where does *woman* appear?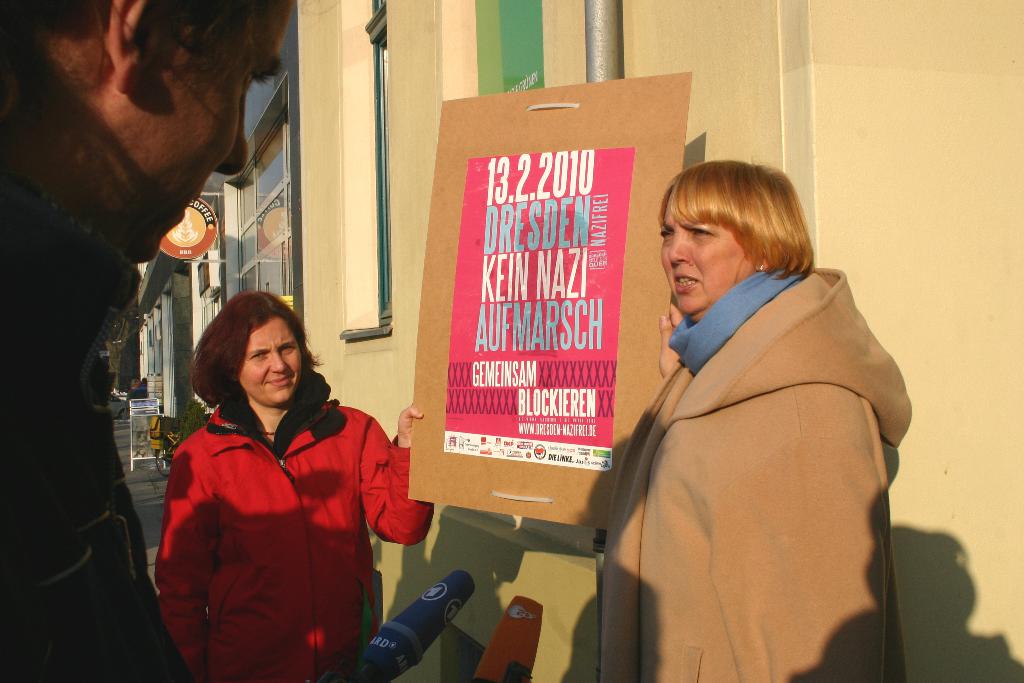
Appears at [left=601, top=159, right=913, bottom=682].
